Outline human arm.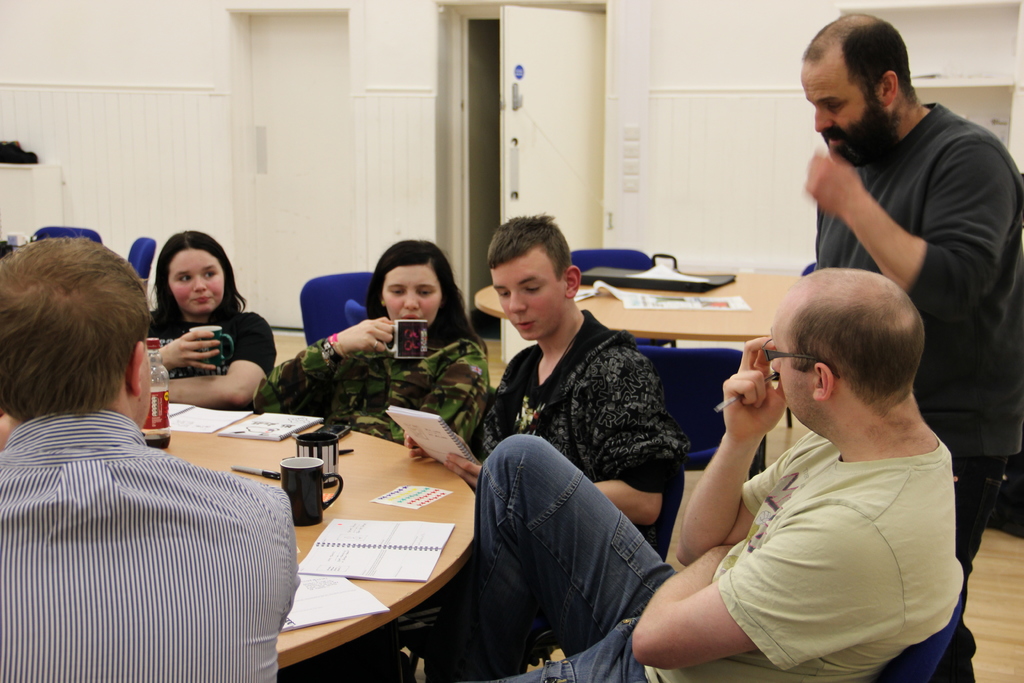
Outline: x1=633, y1=497, x2=891, y2=659.
